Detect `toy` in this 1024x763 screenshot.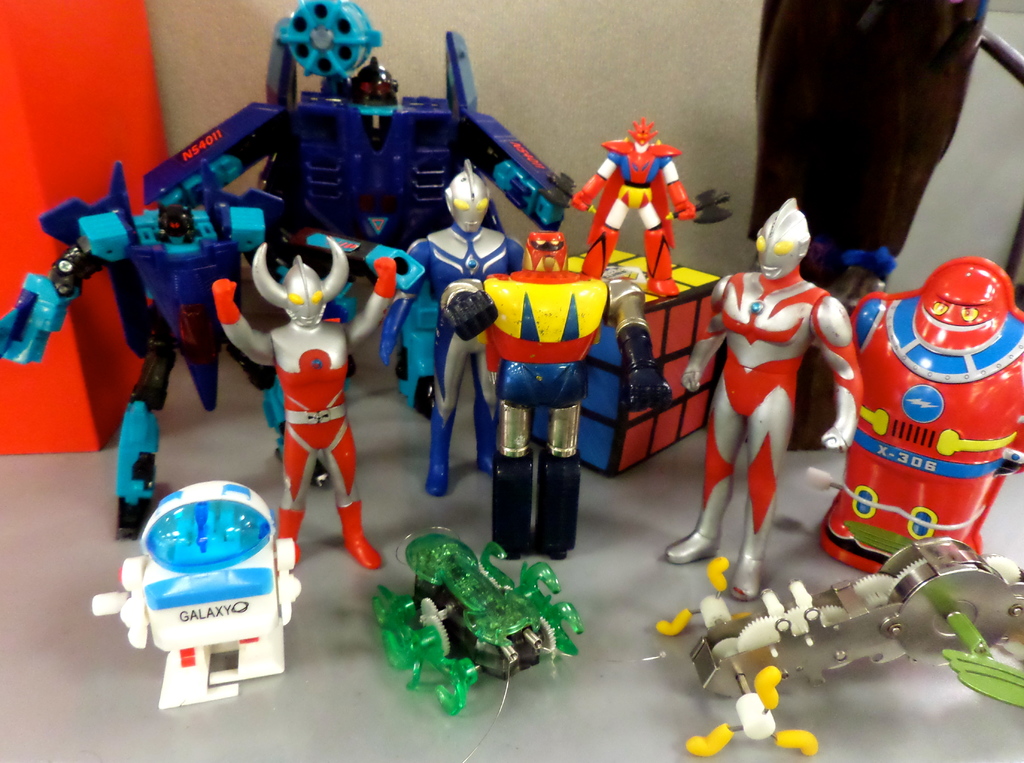
Detection: bbox=(427, 225, 685, 558).
